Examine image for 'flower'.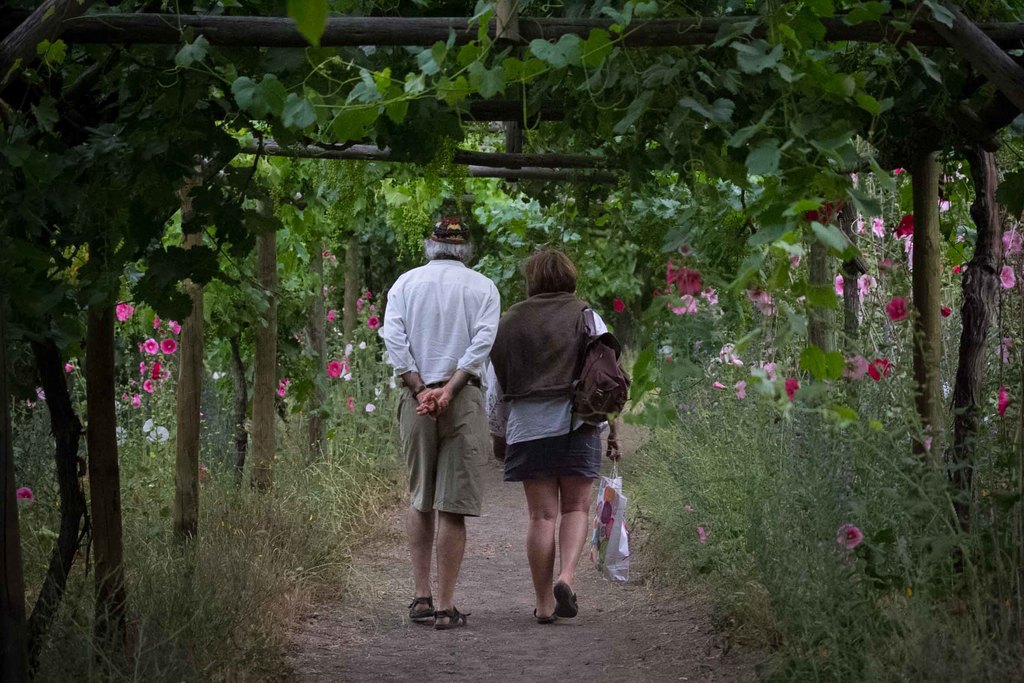
Examination result: 355:294:362:311.
